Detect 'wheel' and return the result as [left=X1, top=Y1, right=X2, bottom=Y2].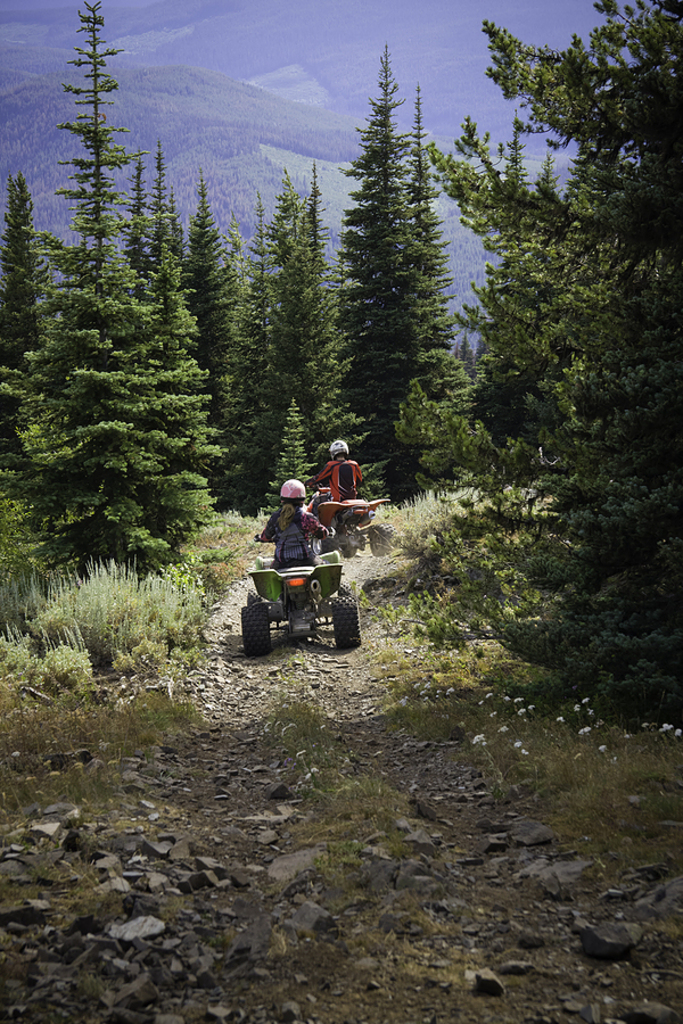
[left=324, top=596, right=368, bottom=645].
